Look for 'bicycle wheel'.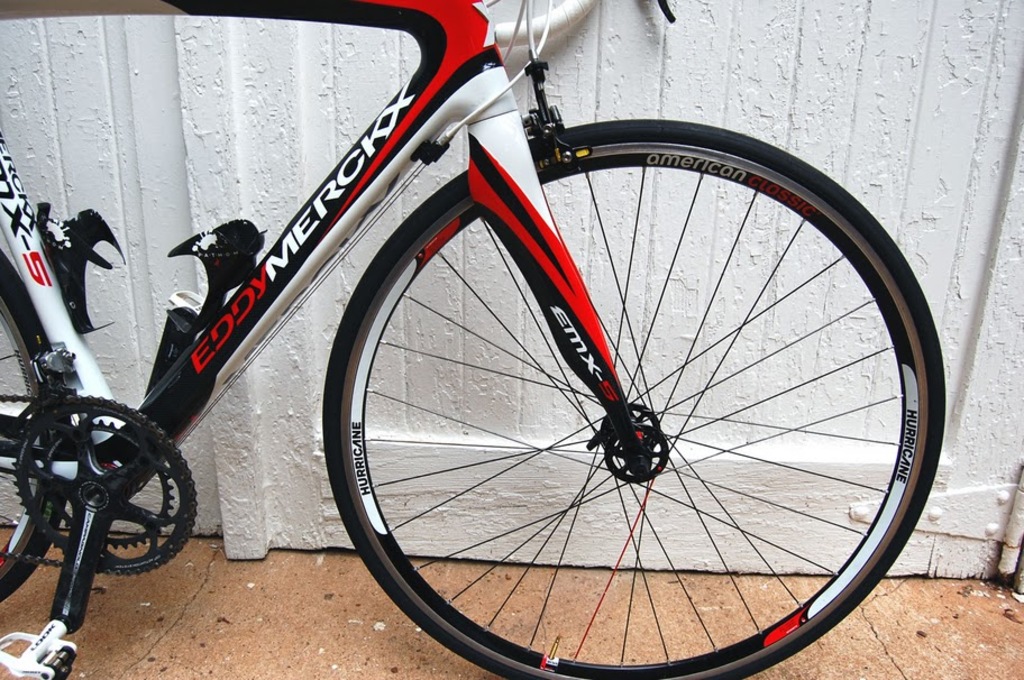
Found: {"x1": 323, "y1": 114, "x2": 945, "y2": 679}.
